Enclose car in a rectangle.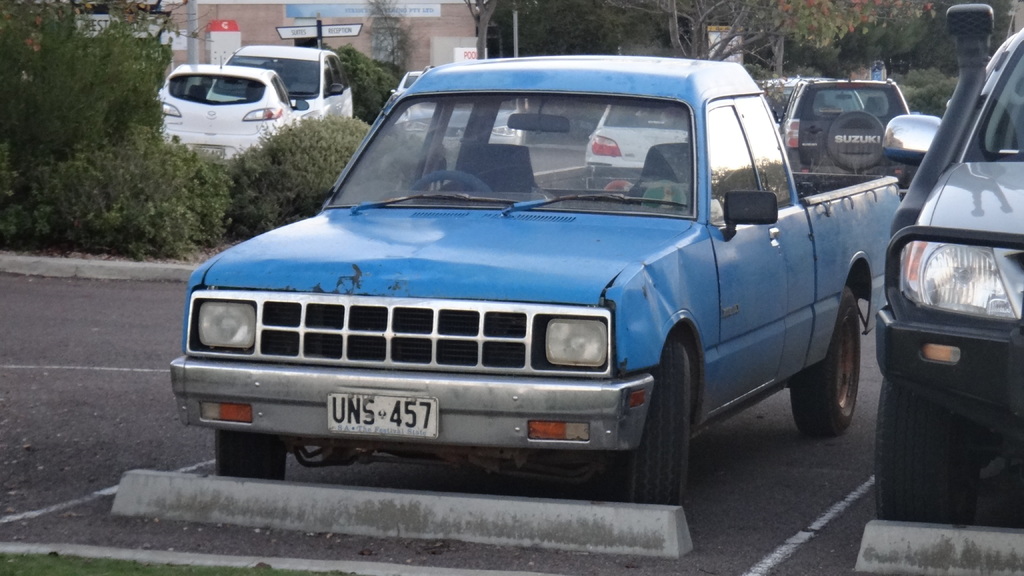
160,58,310,160.
